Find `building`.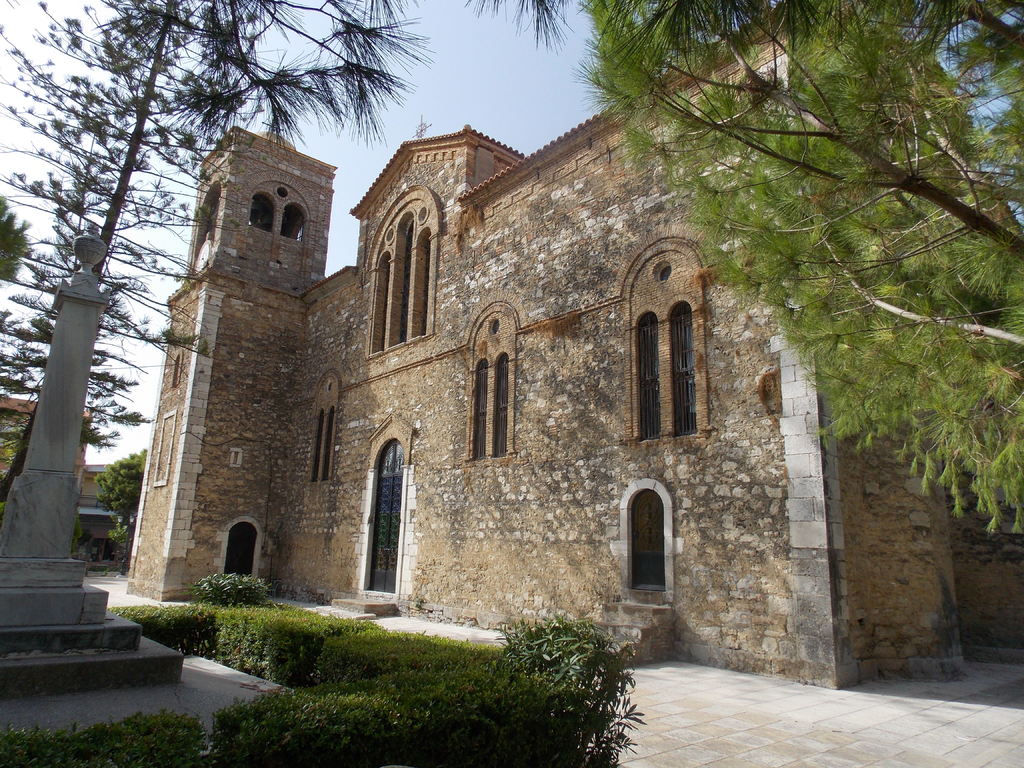
rect(124, 1, 1023, 689).
